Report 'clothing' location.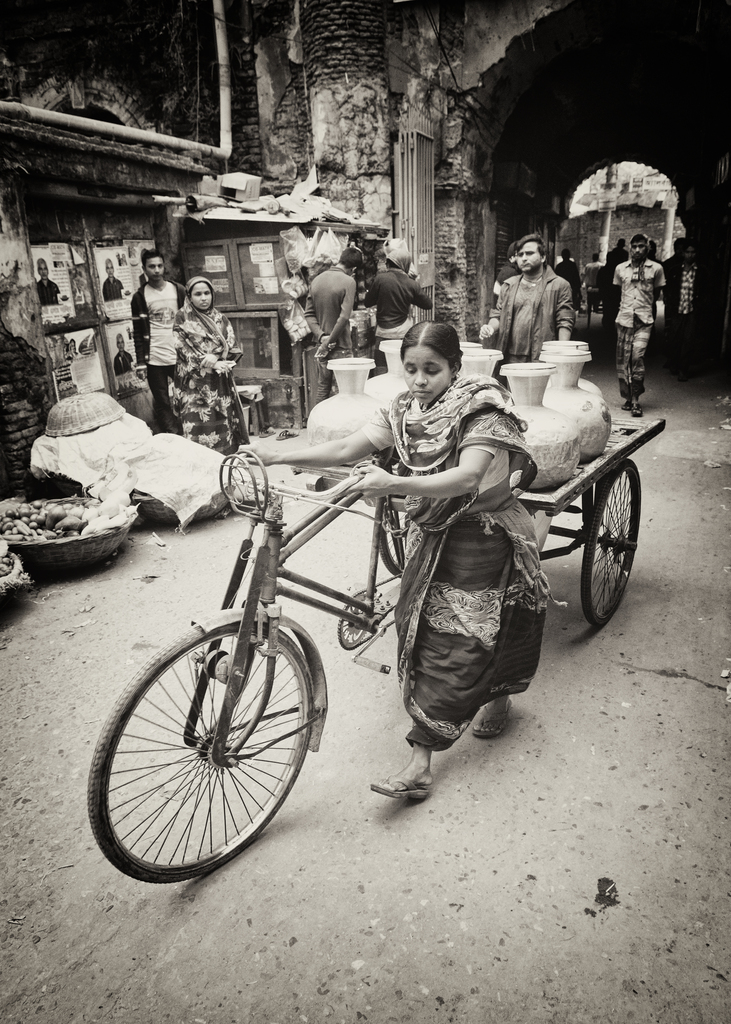
Report: 127,278,187,430.
